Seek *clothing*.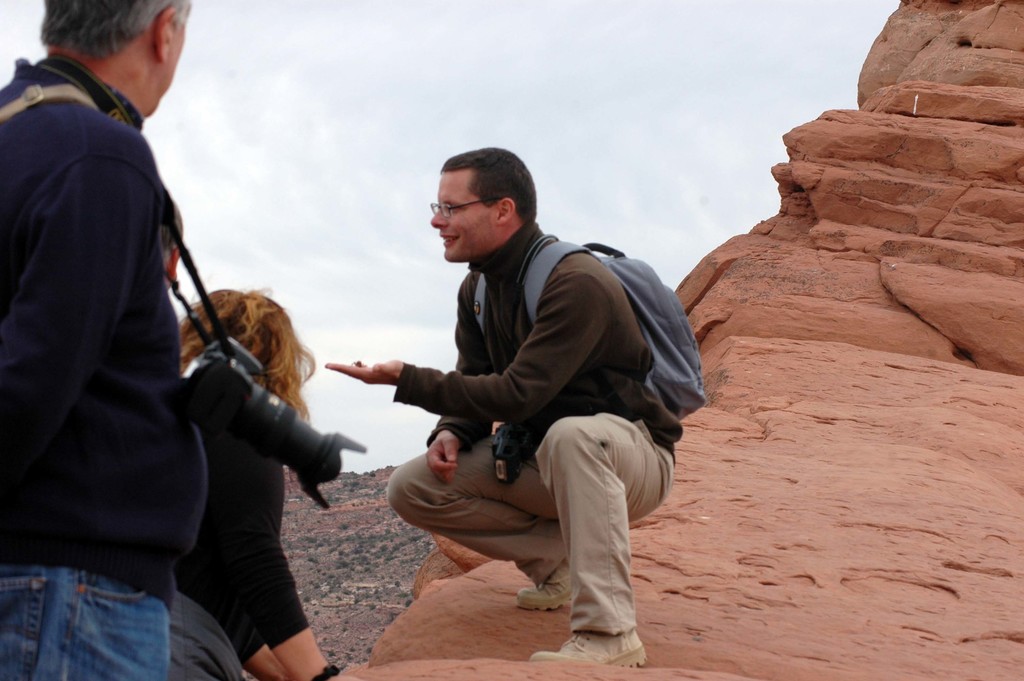
[left=166, top=416, right=312, bottom=680].
